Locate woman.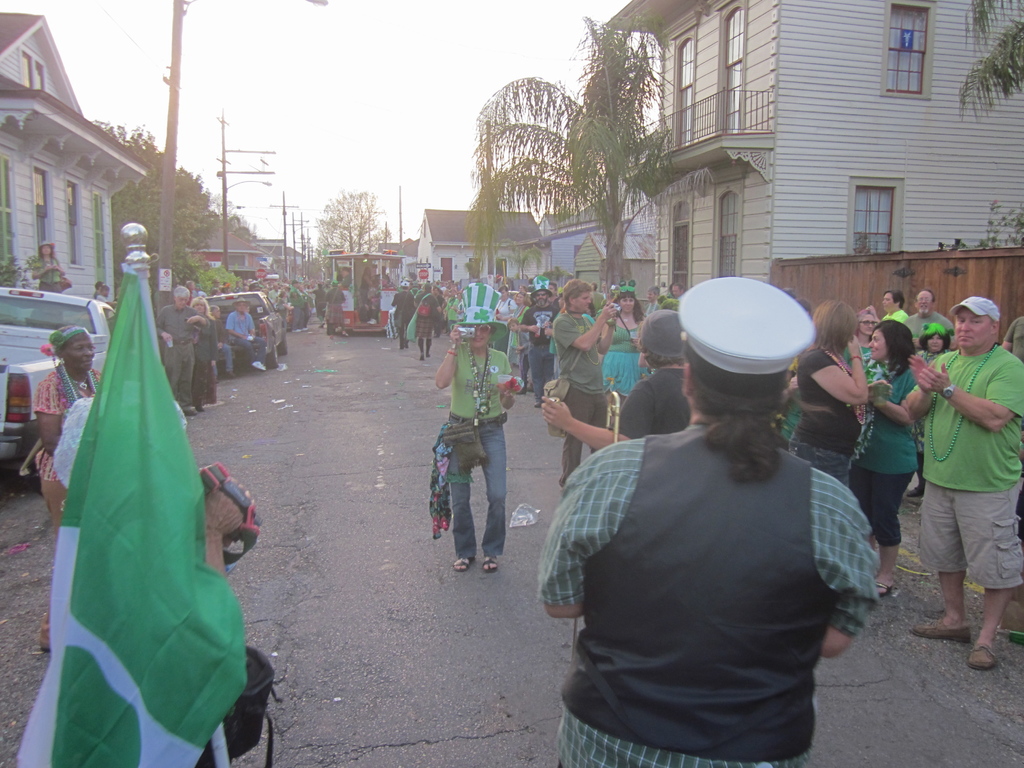
Bounding box: pyautogui.locateOnScreen(913, 324, 951, 502).
